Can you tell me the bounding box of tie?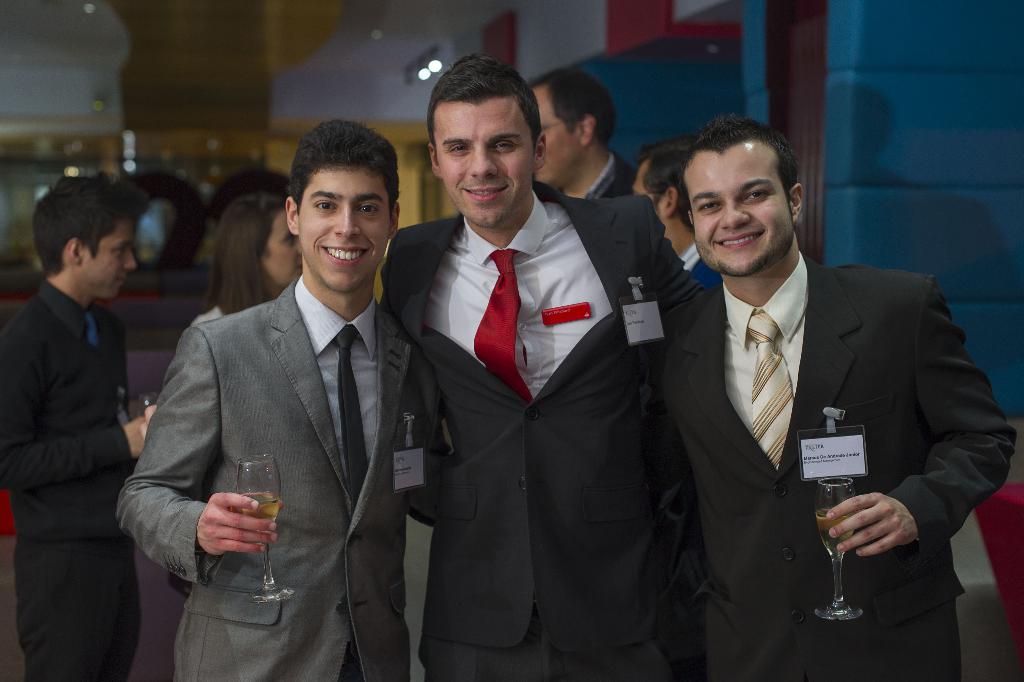
Rect(92, 311, 98, 350).
